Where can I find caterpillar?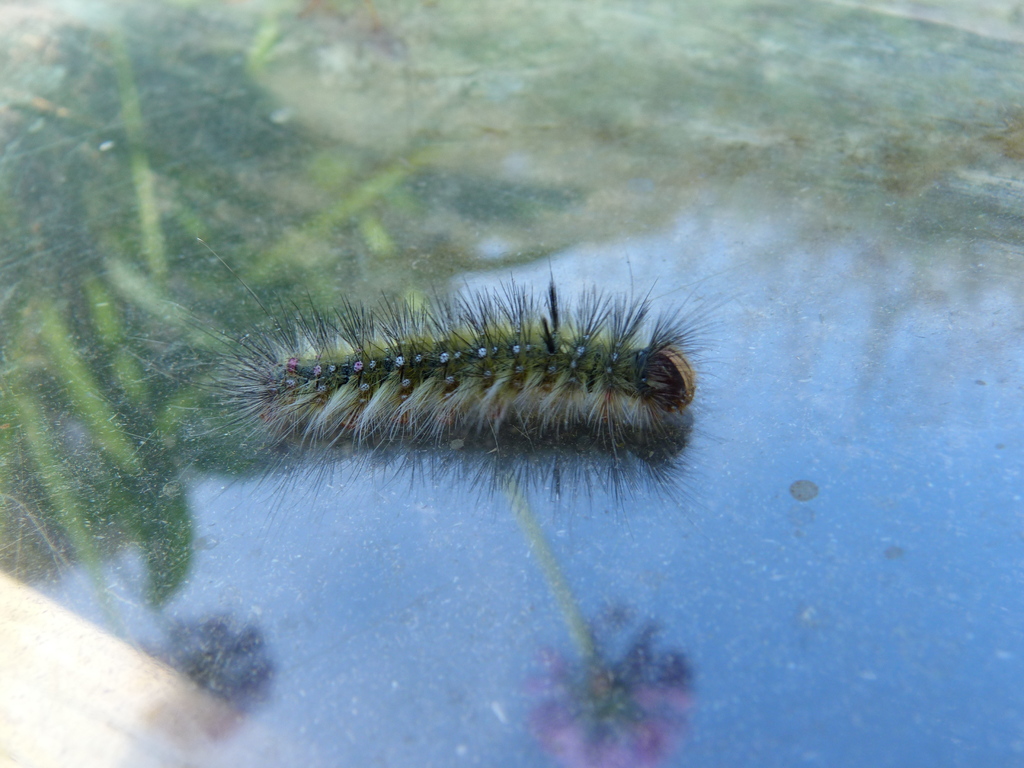
You can find it at <region>109, 243, 751, 518</region>.
